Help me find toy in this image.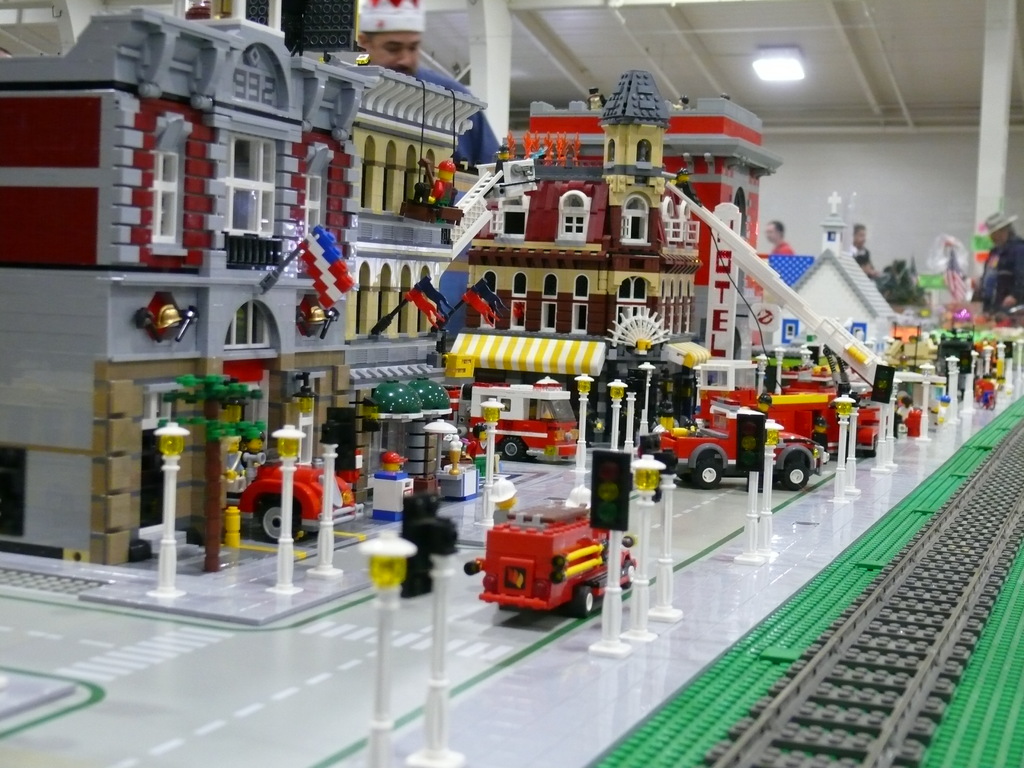
Found it: <bbox>648, 450, 682, 621</bbox>.
